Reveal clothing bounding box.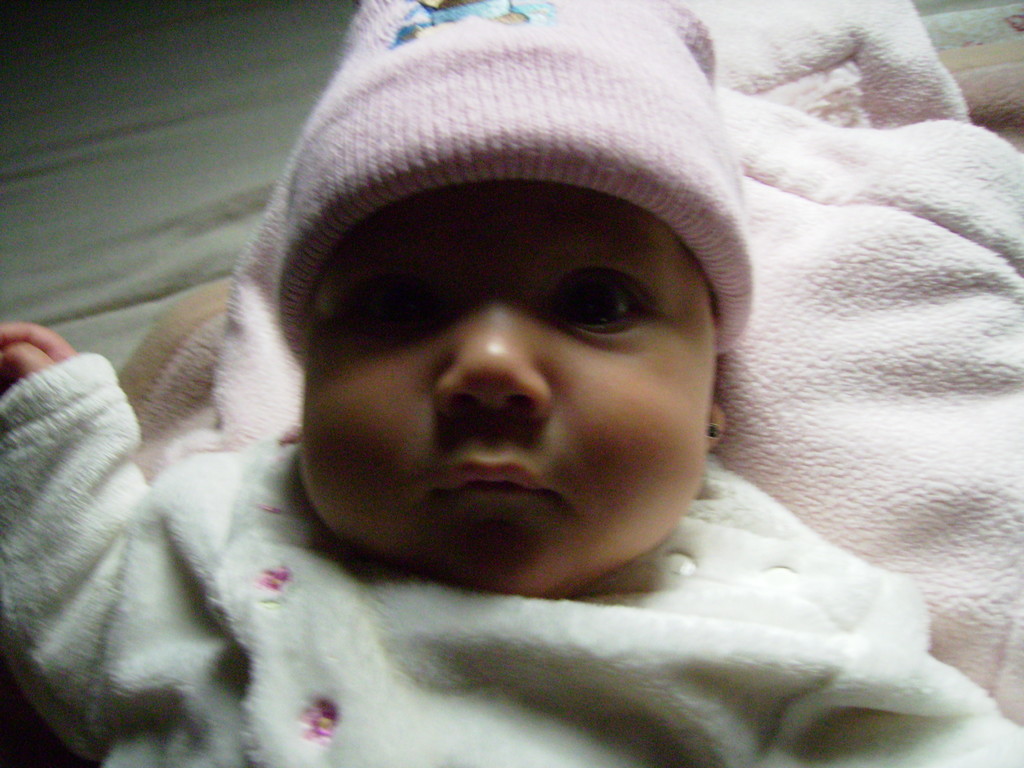
Revealed: crop(730, 89, 1023, 719).
